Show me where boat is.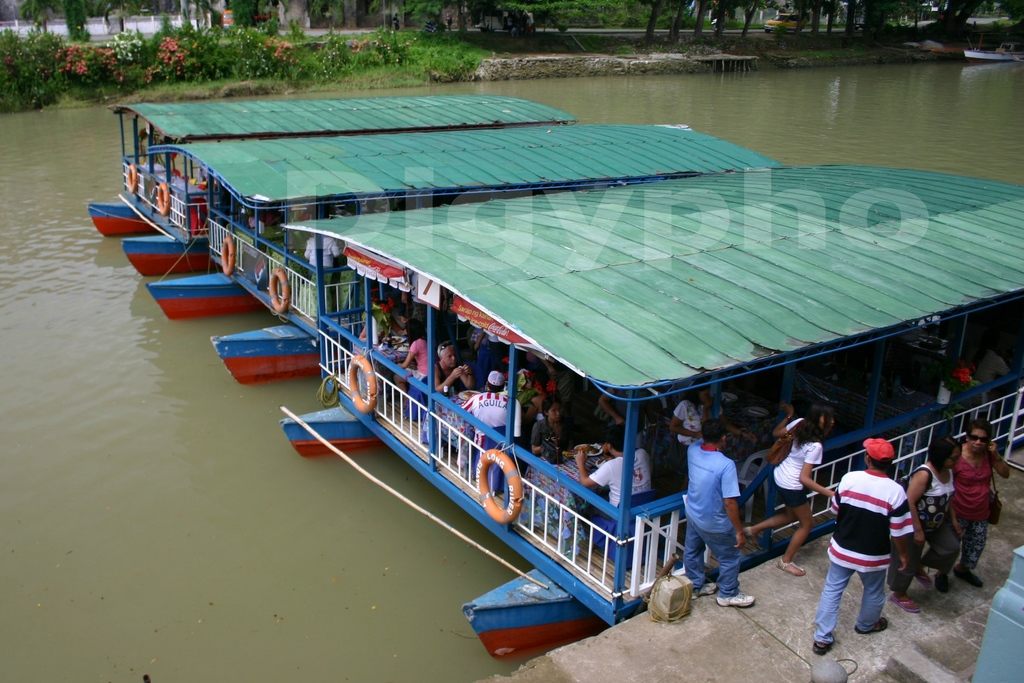
boat is at bbox=(89, 103, 582, 276).
